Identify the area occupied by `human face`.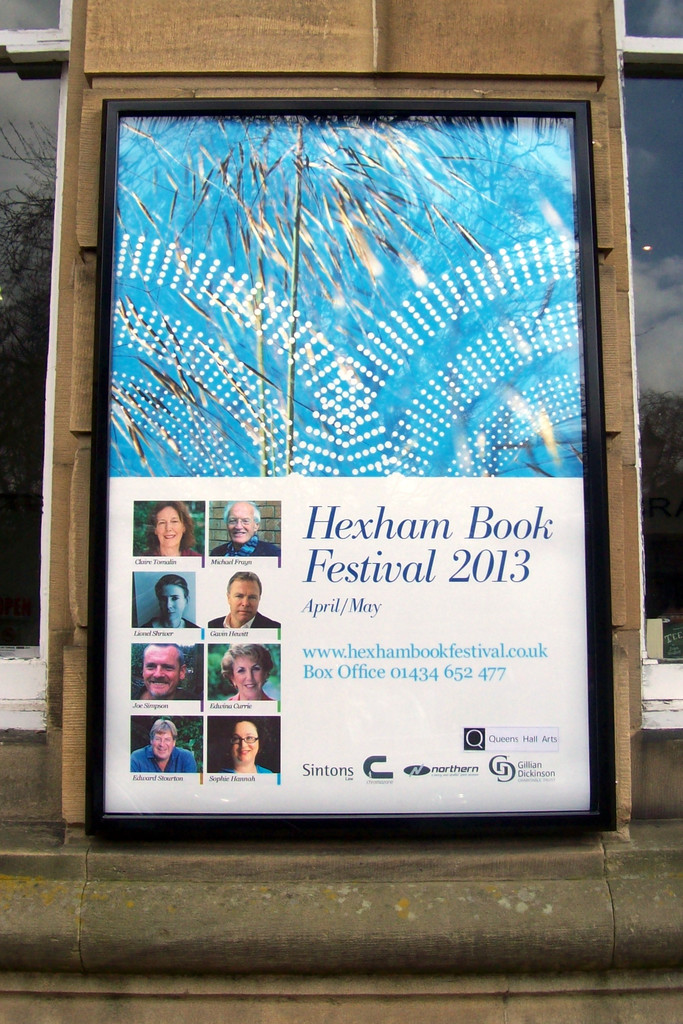
Area: (x1=140, y1=650, x2=177, y2=694).
